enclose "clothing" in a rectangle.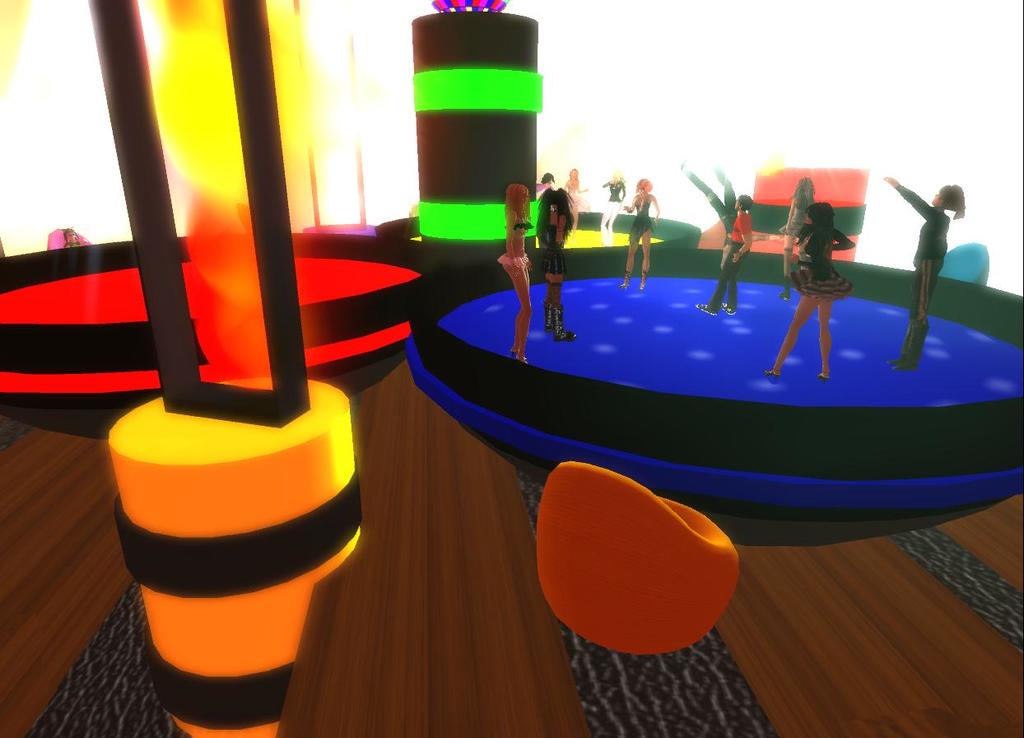
x1=897 y1=191 x2=960 y2=325.
